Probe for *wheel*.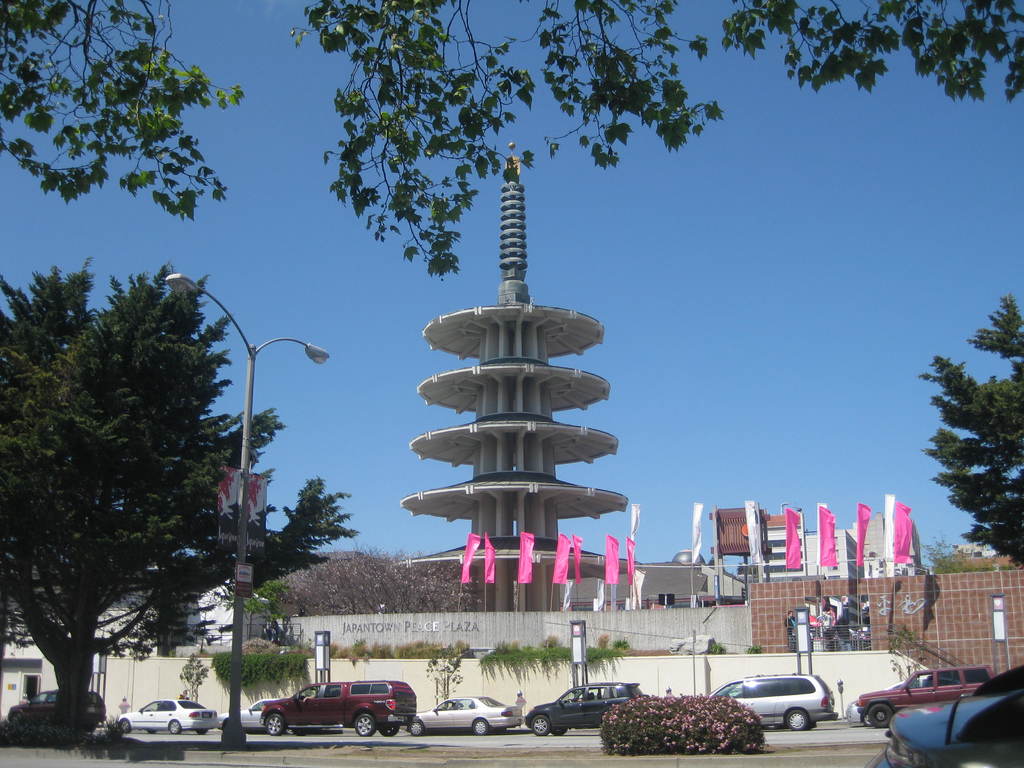
Probe result: bbox=[787, 710, 807, 725].
